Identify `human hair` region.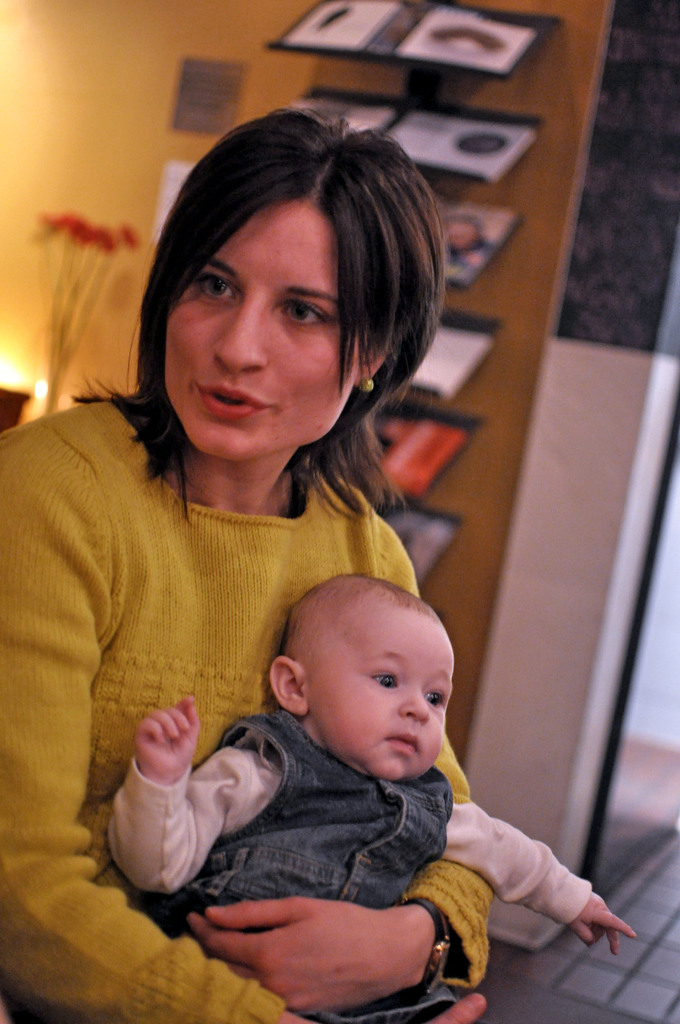
Region: box(289, 567, 441, 655).
